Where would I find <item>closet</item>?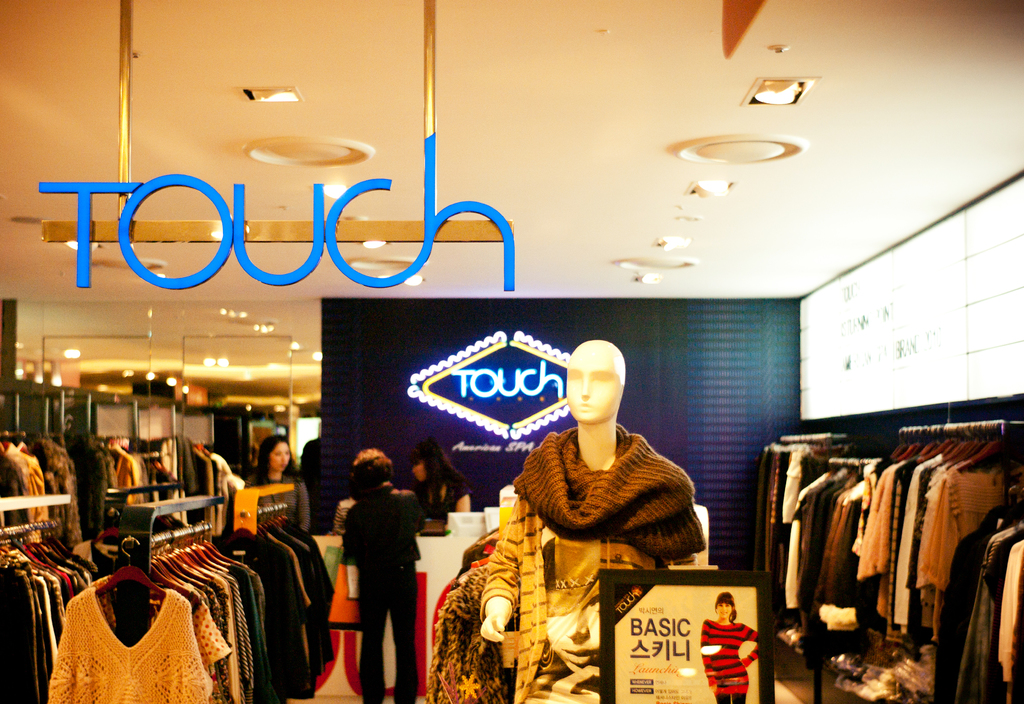
At locate(741, 413, 1023, 703).
